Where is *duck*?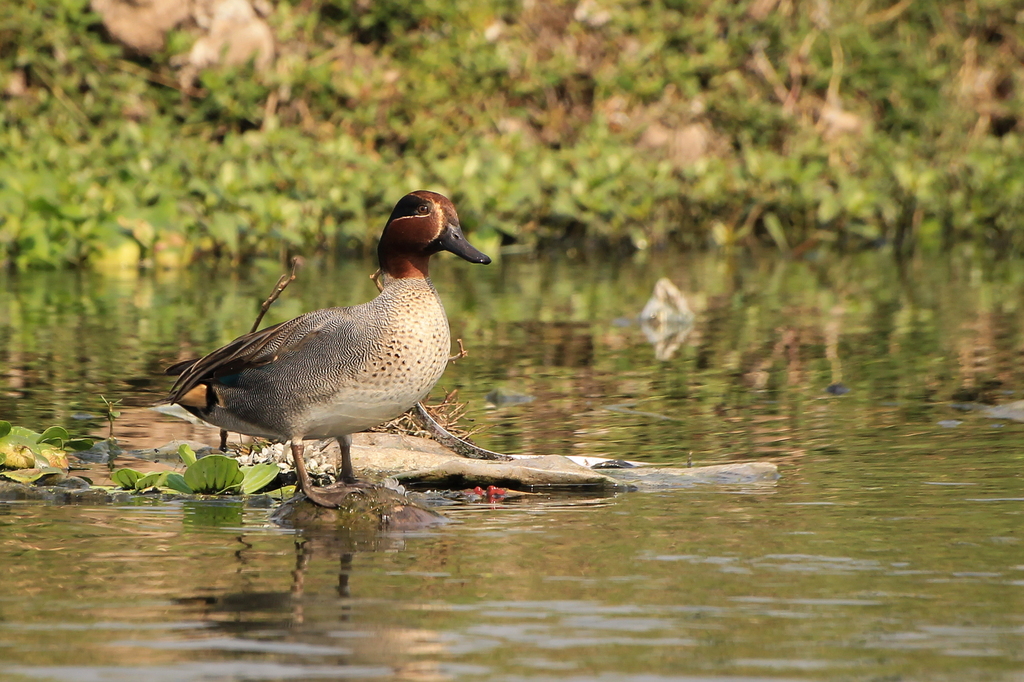
180:191:487:449.
